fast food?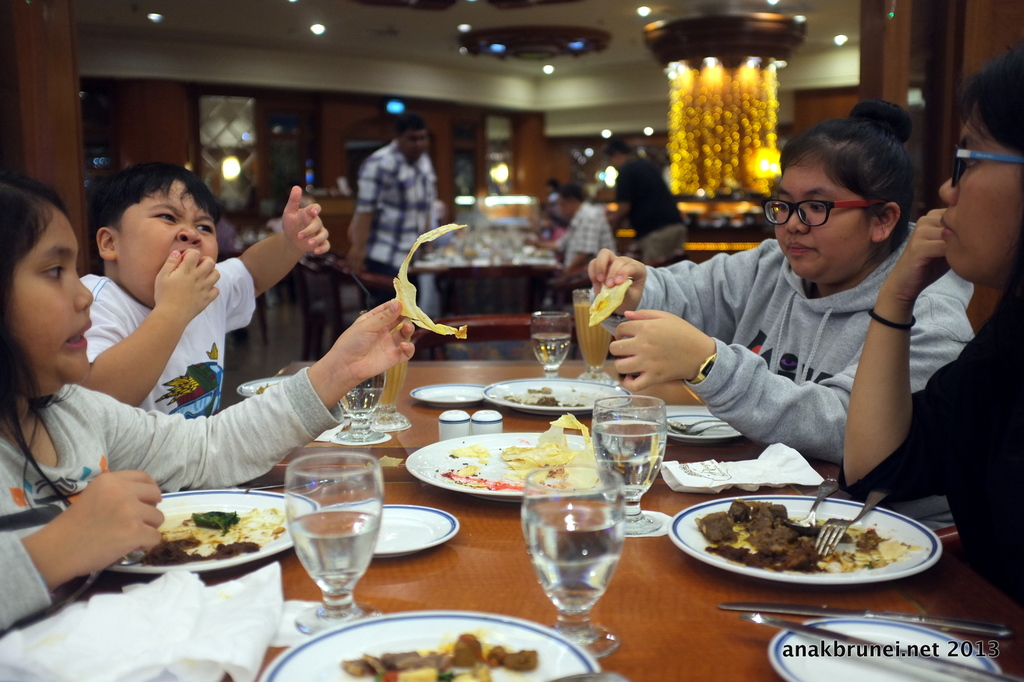
crop(497, 379, 594, 408)
